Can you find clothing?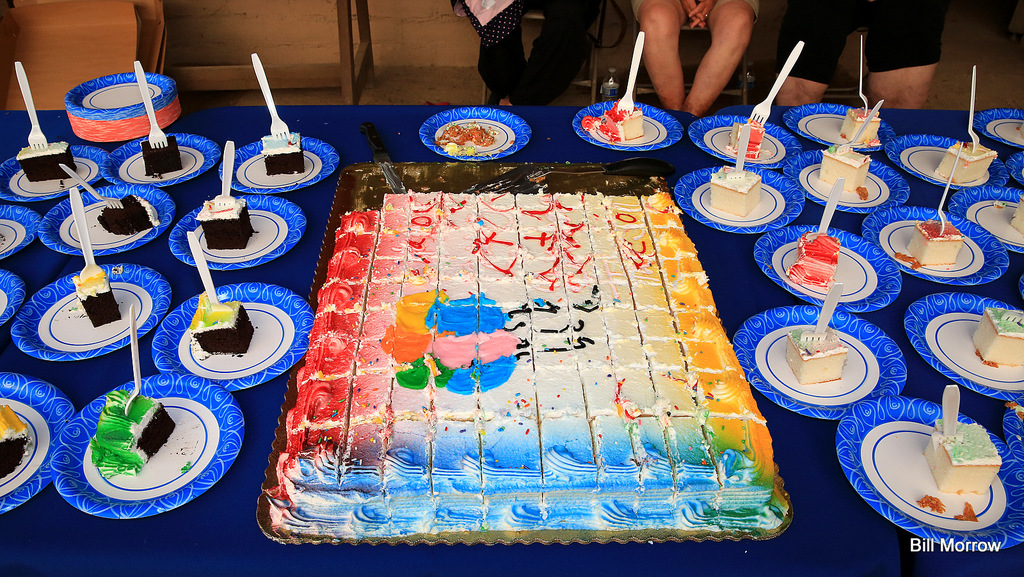
Yes, bounding box: x1=452 y1=0 x2=602 y2=107.
